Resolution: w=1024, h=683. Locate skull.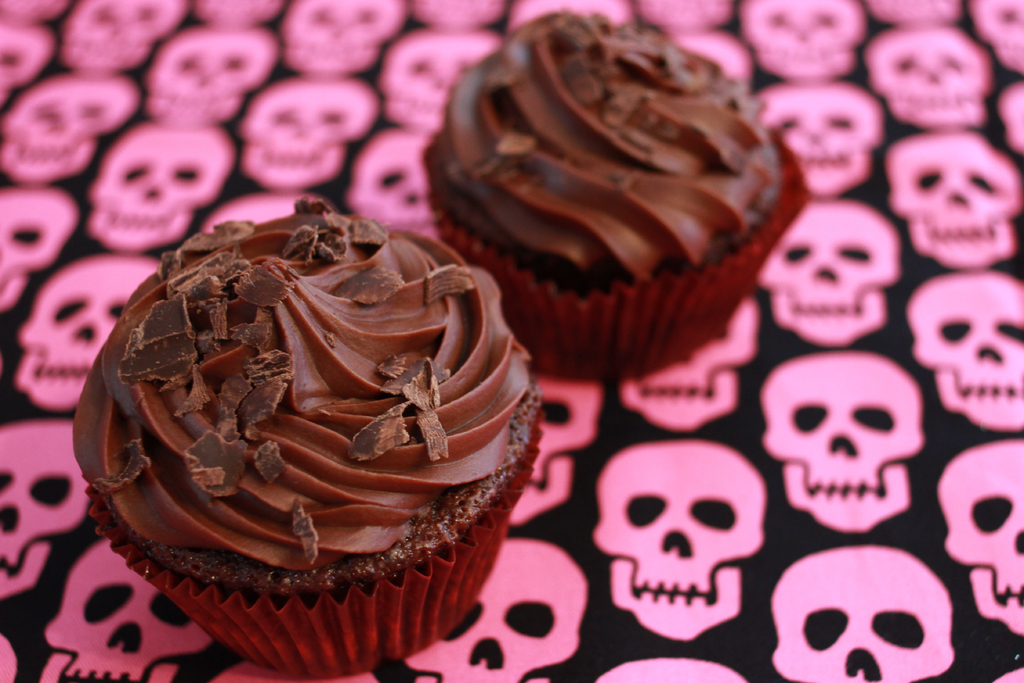
locate(594, 435, 771, 641).
